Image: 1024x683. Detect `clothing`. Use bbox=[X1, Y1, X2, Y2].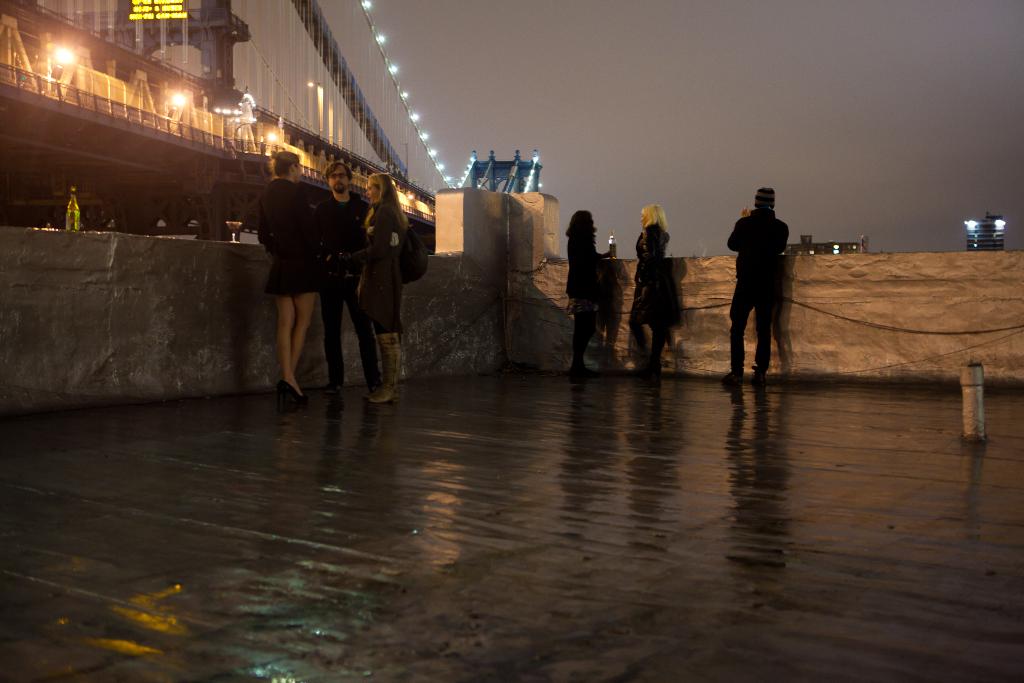
bbox=[253, 163, 323, 325].
